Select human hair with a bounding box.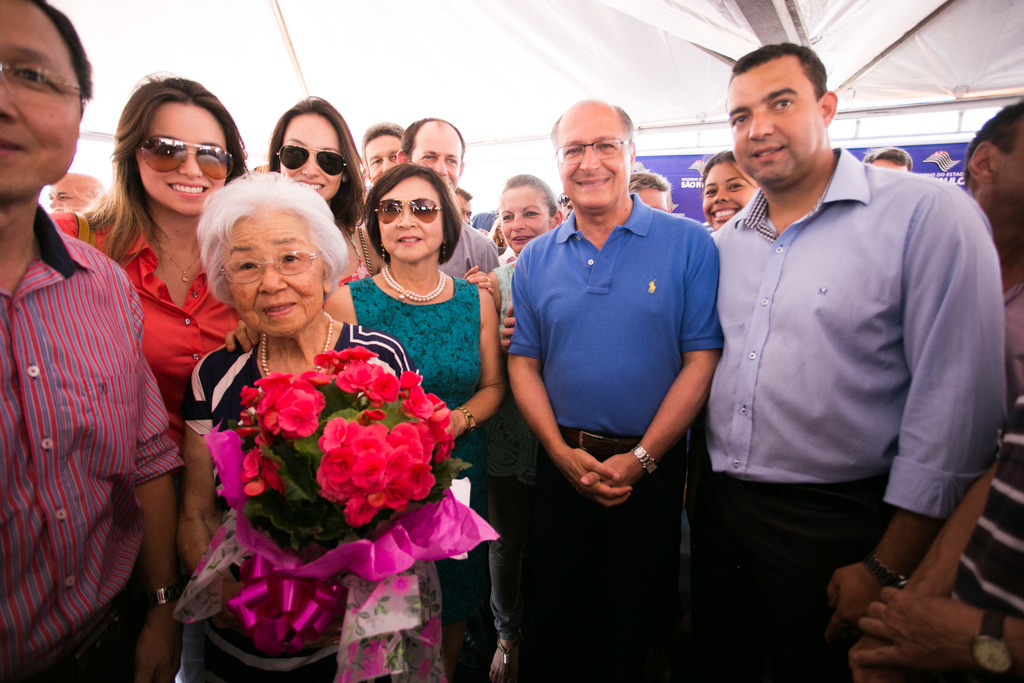
[194,169,355,333].
